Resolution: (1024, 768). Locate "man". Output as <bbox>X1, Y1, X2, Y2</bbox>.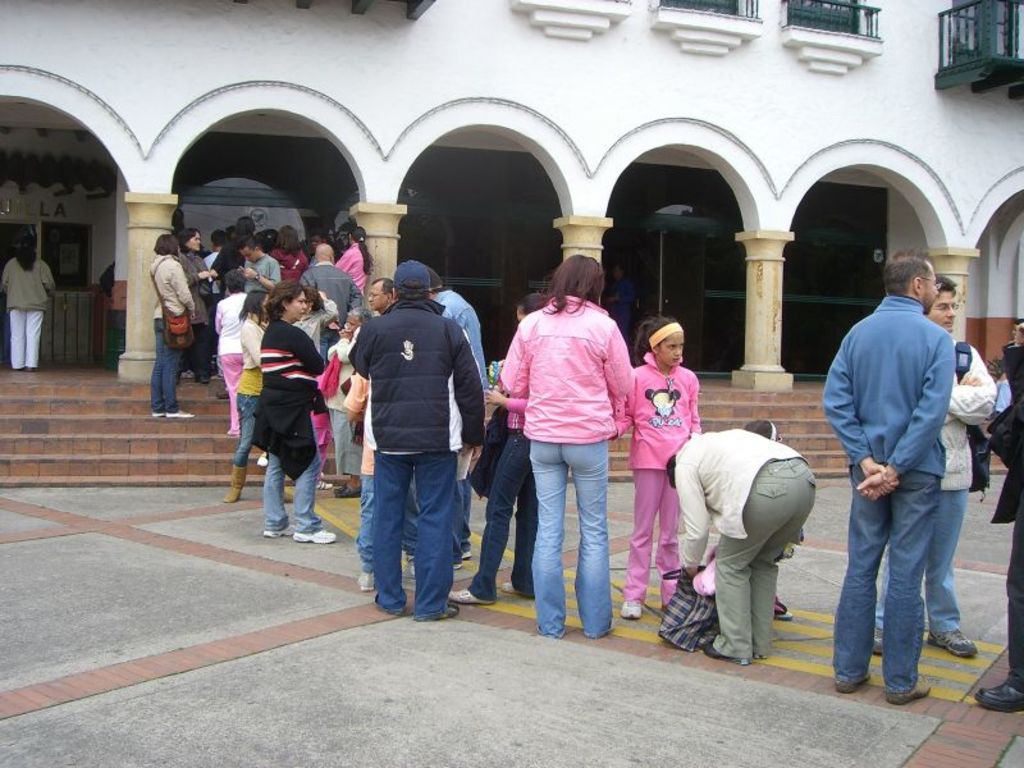
<bbox>353, 271, 390, 306</bbox>.
